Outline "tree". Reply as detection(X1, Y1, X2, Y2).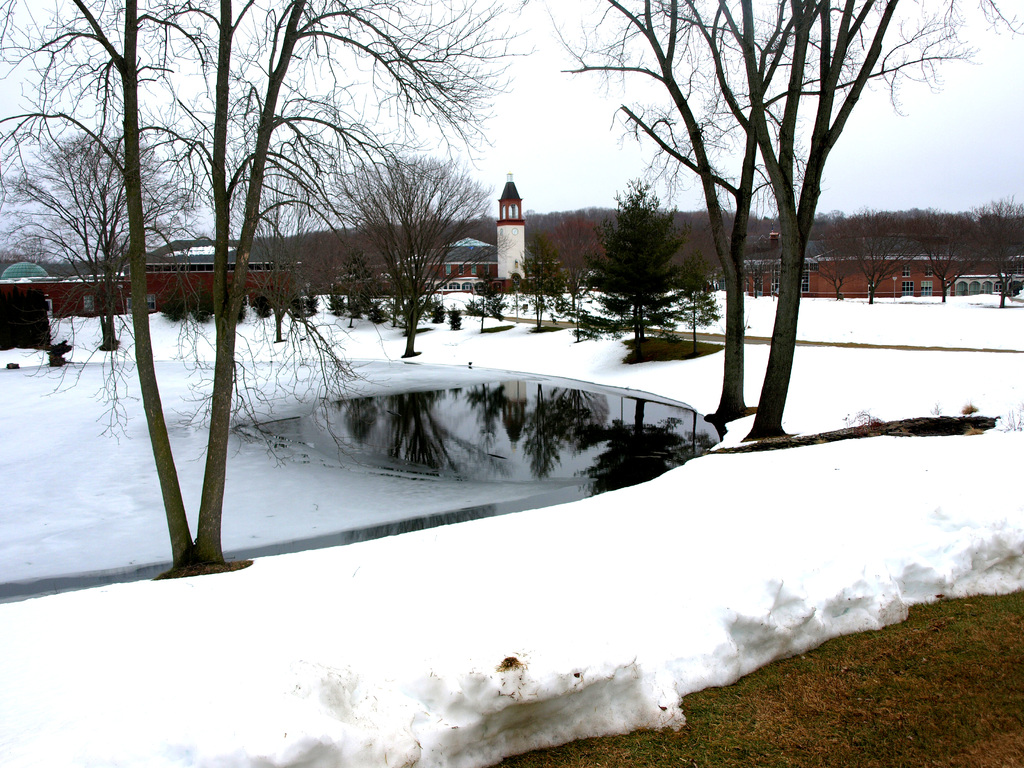
detection(968, 189, 1023, 308).
